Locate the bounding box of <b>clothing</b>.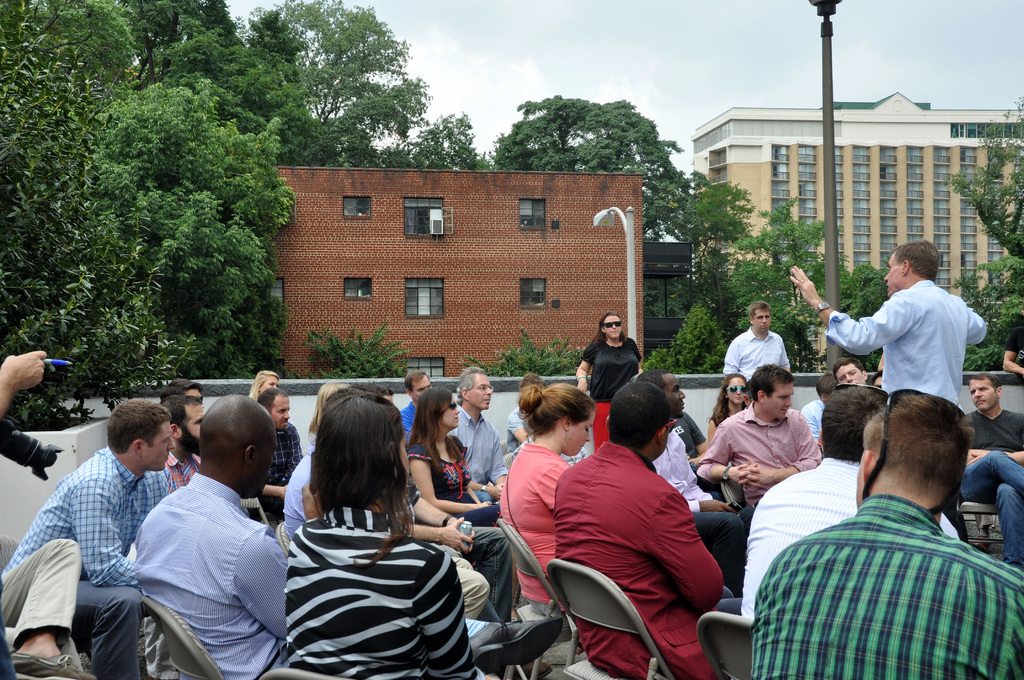
Bounding box: (x1=129, y1=469, x2=305, y2=679).
